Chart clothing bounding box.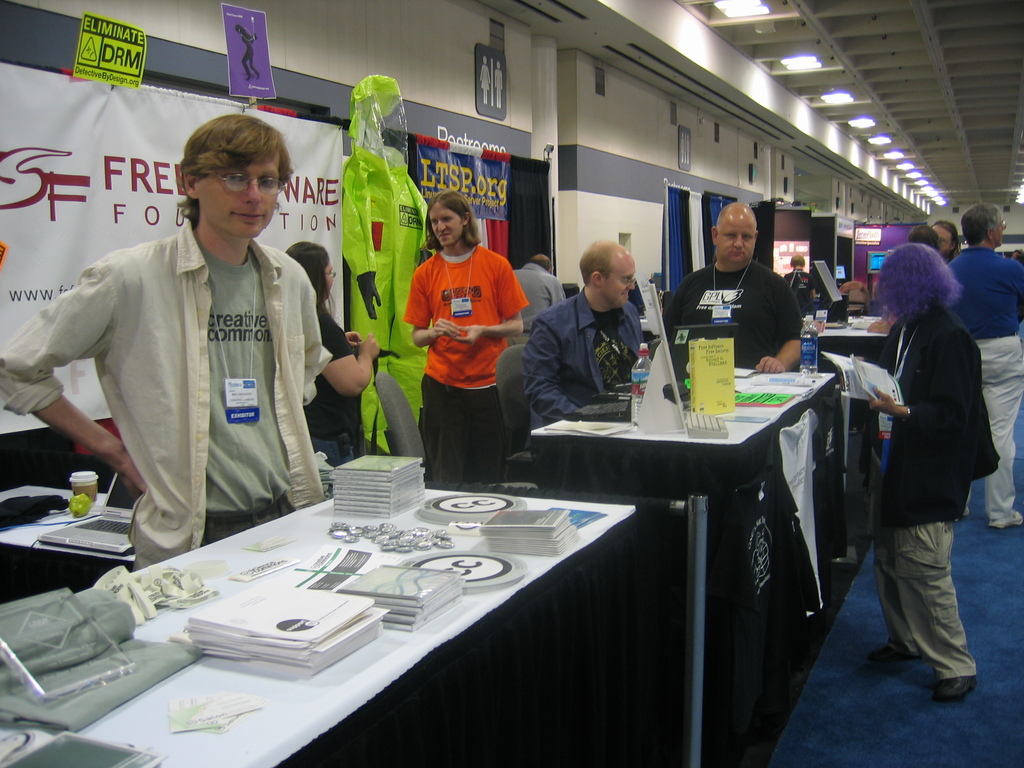
Charted: detection(308, 294, 362, 454).
